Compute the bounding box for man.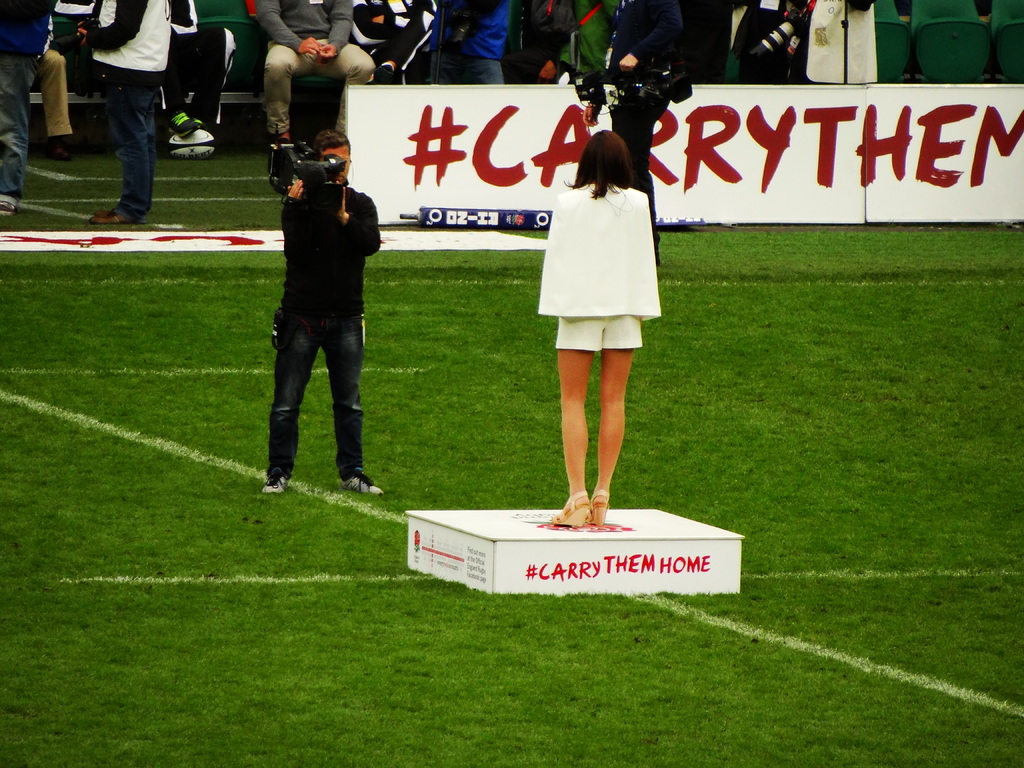
box=[427, 0, 506, 85].
